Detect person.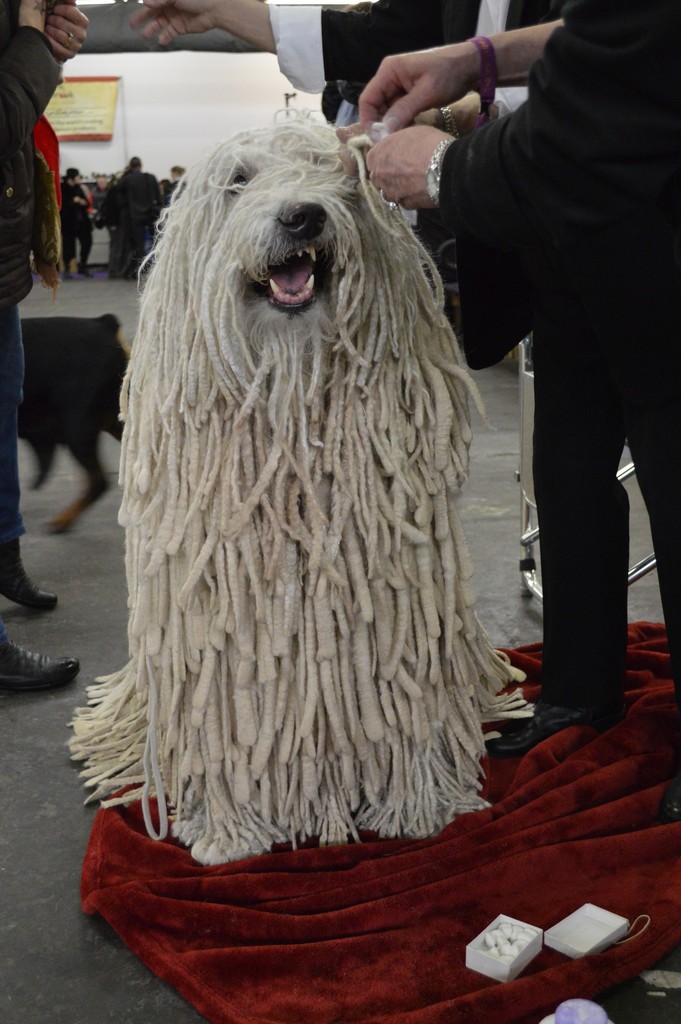
Detected at left=329, top=0, right=680, bottom=760.
